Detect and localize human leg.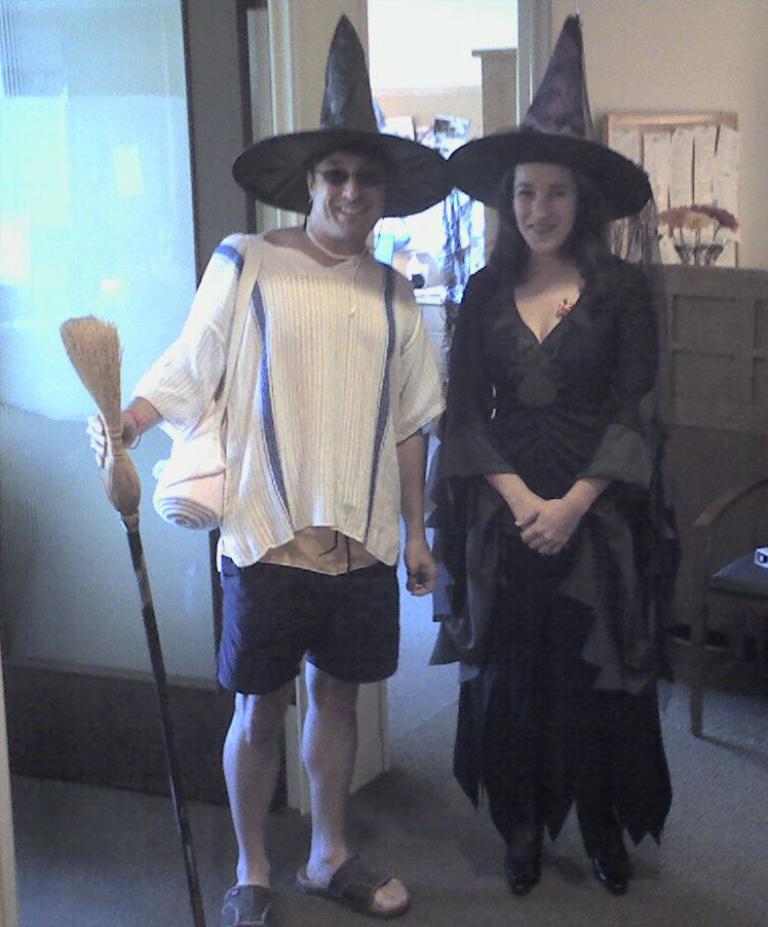
Localized at BBox(220, 698, 277, 926).
